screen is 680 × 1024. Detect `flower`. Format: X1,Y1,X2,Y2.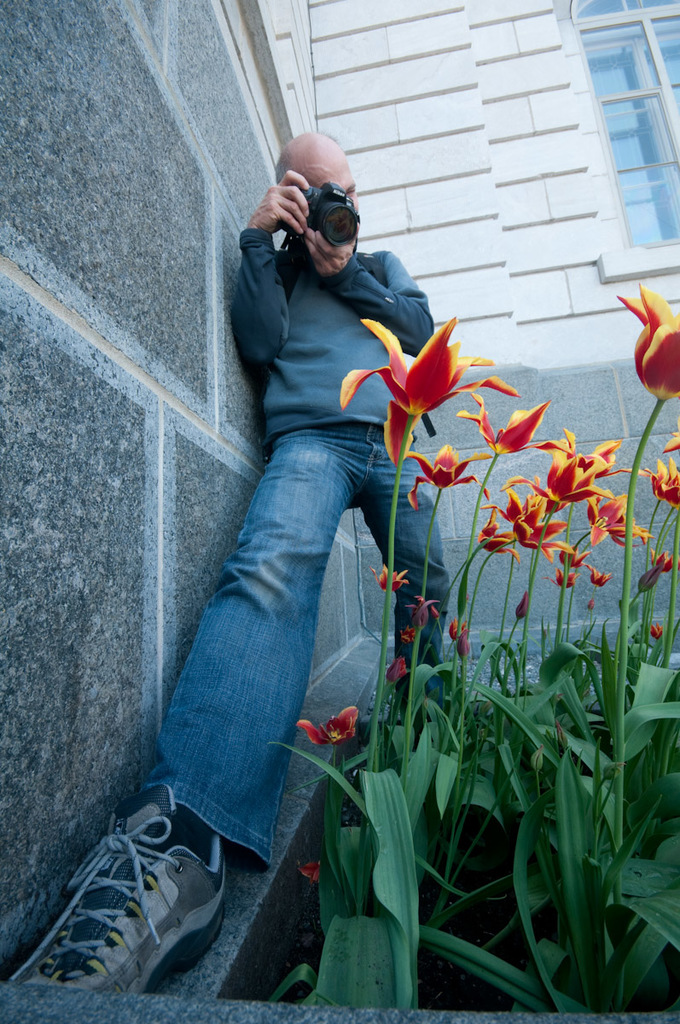
343,313,514,463.
